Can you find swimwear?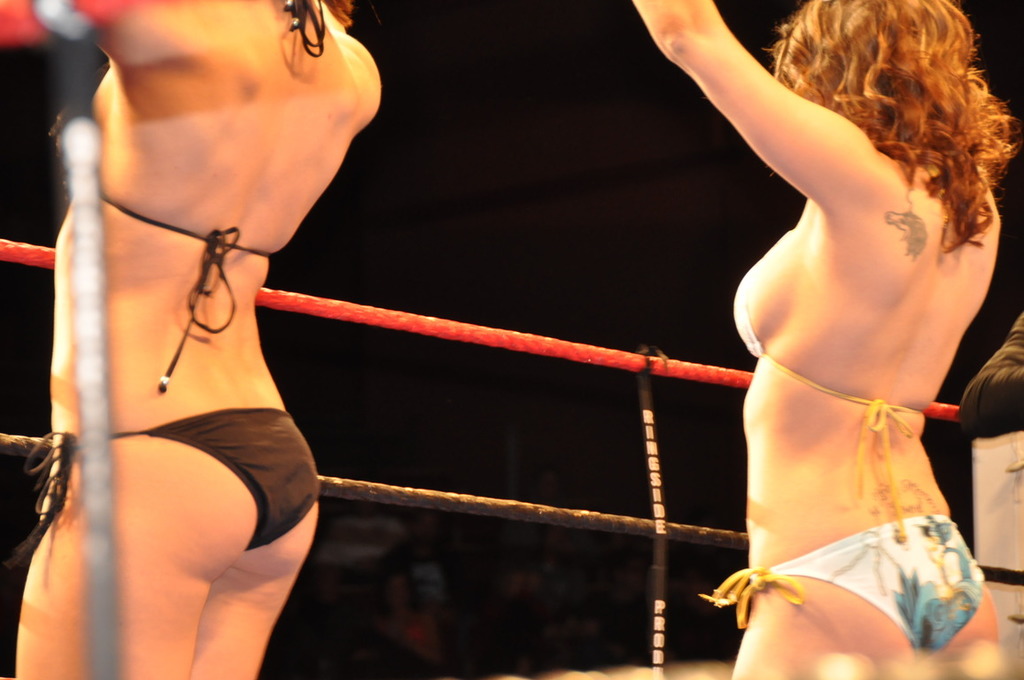
Yes, bounding box: 43:0:345:392.
